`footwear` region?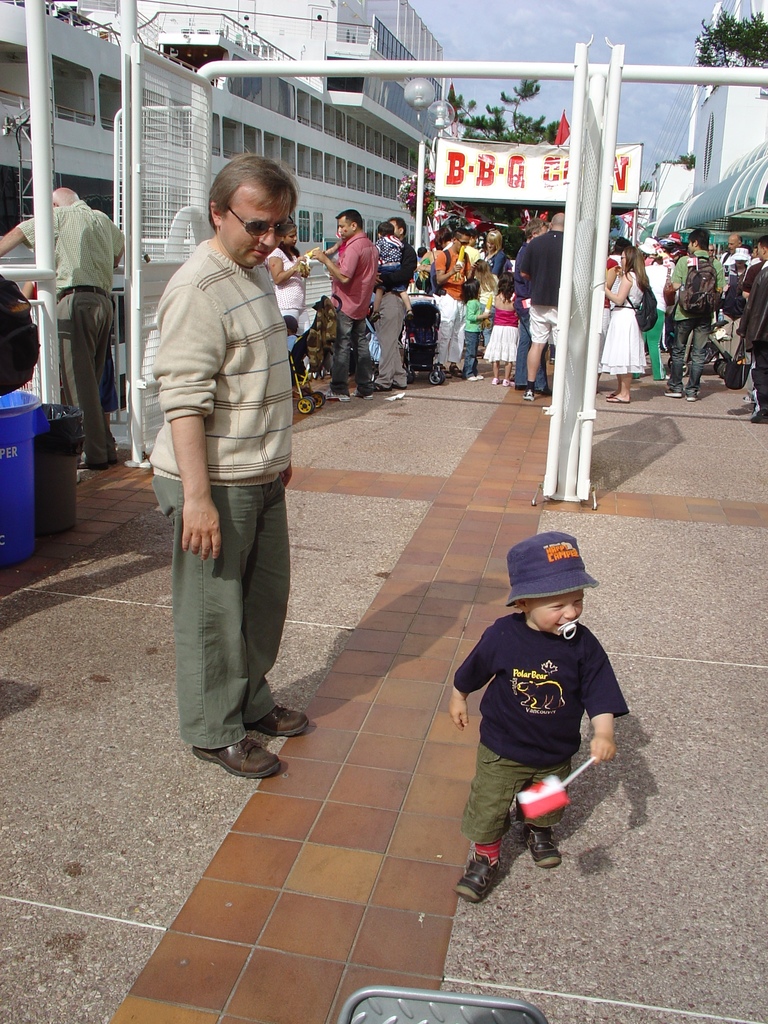
<bbox>520, 387, 536, 401</bbox>
